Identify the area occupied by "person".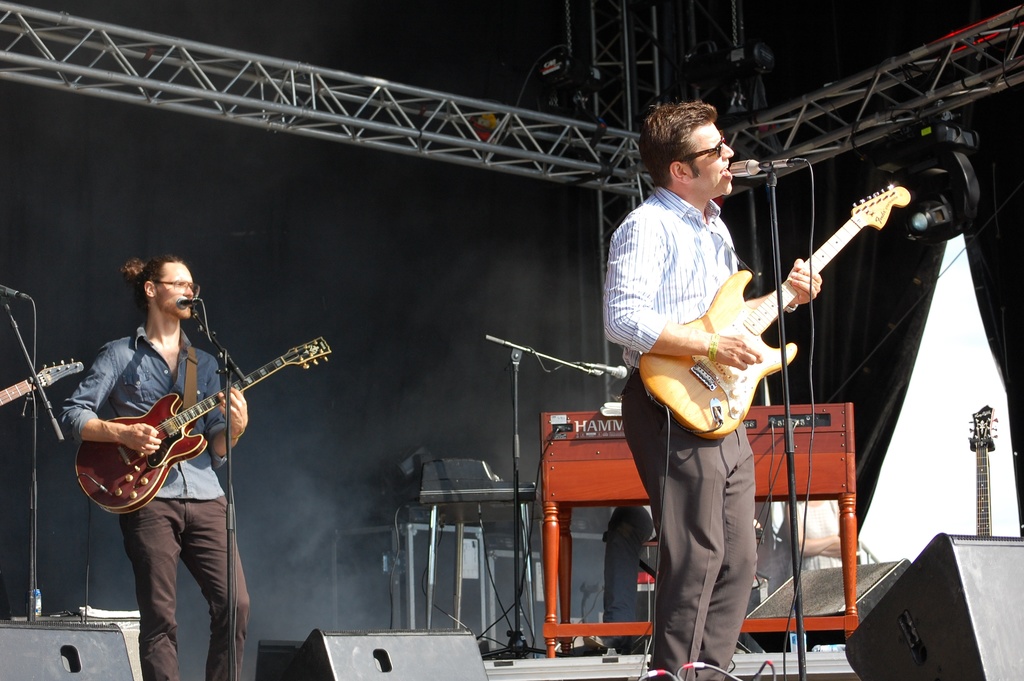
Area: [61, 254, 265, 680].
